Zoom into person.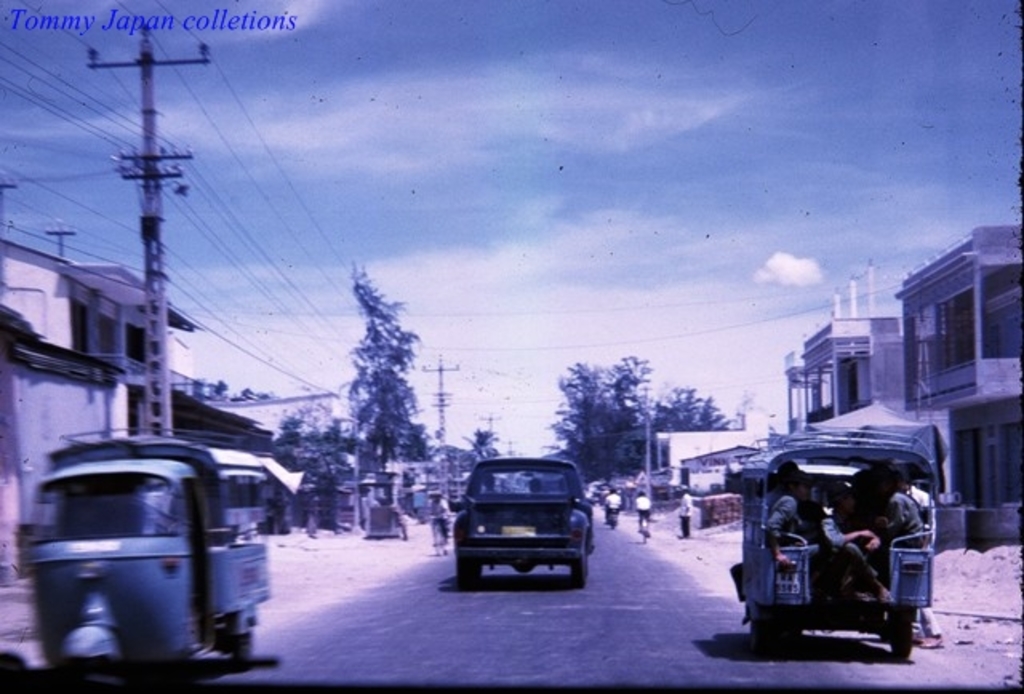
Zoom target: 893, 472, 947, 651.
